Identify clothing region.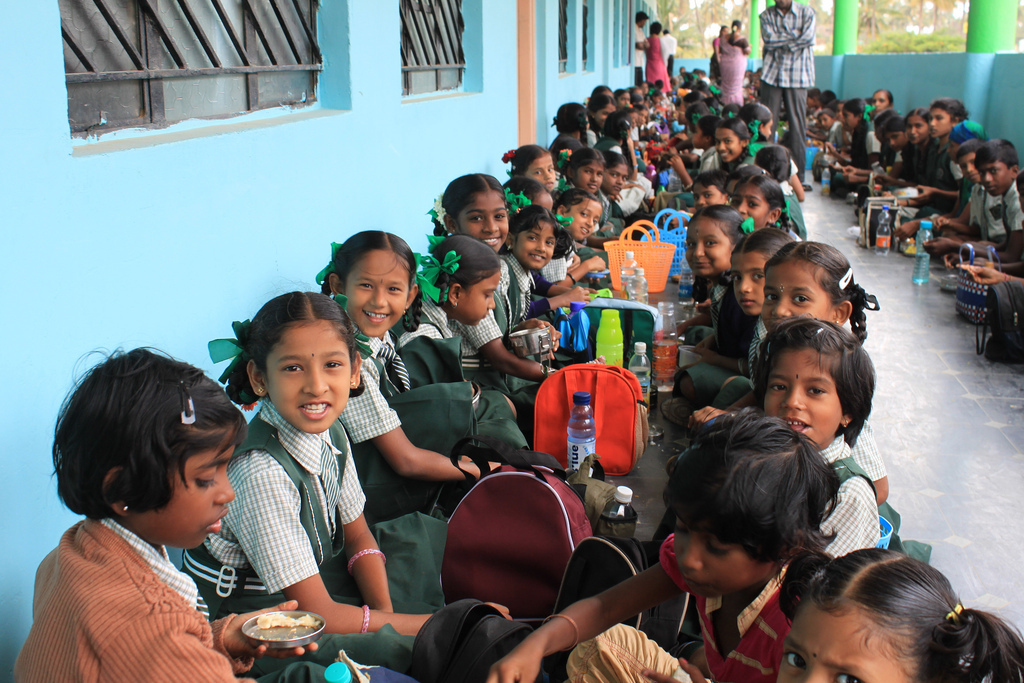
Region: 157/407/359/630.
